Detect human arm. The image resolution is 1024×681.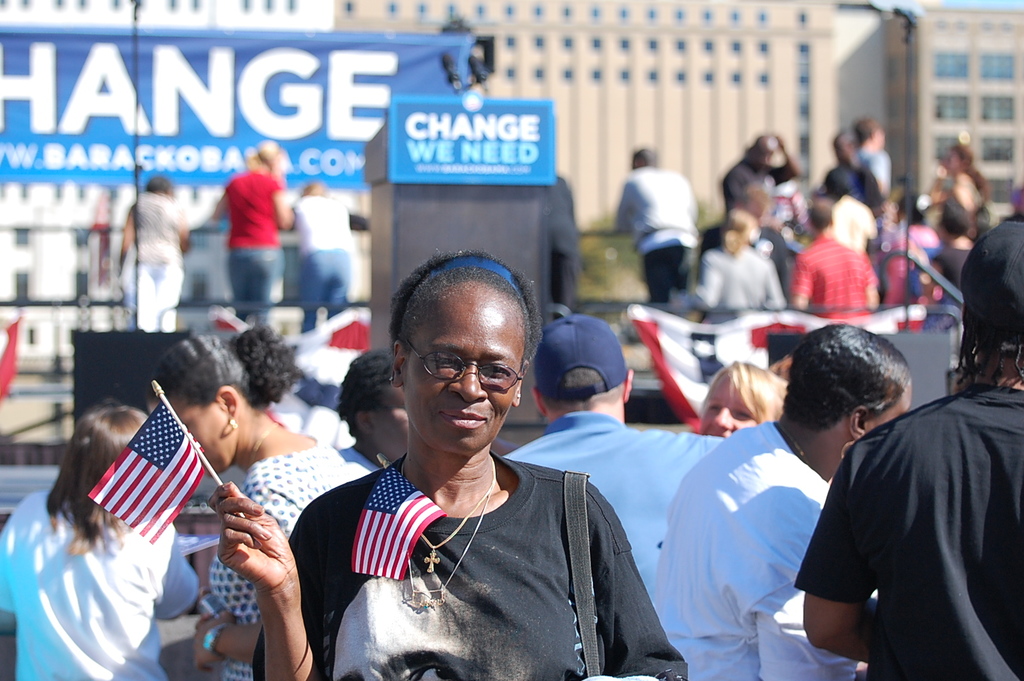
box=[758, 587, 858, 680].
